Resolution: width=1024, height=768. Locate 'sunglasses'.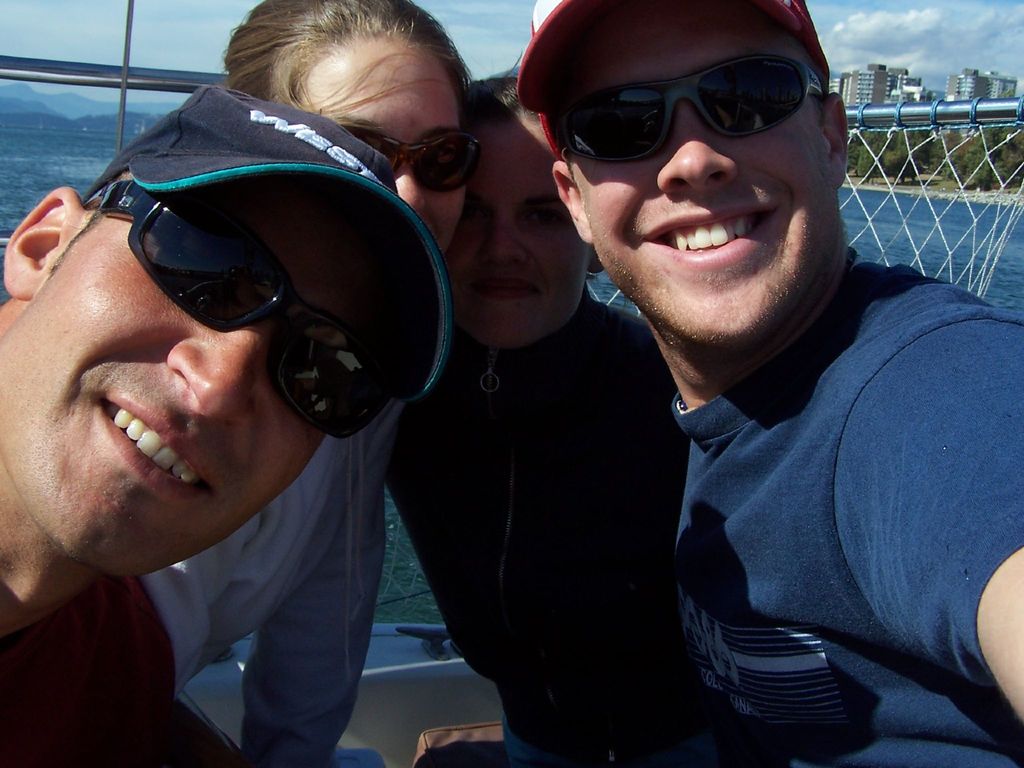
(340, 123, 479, 195).
